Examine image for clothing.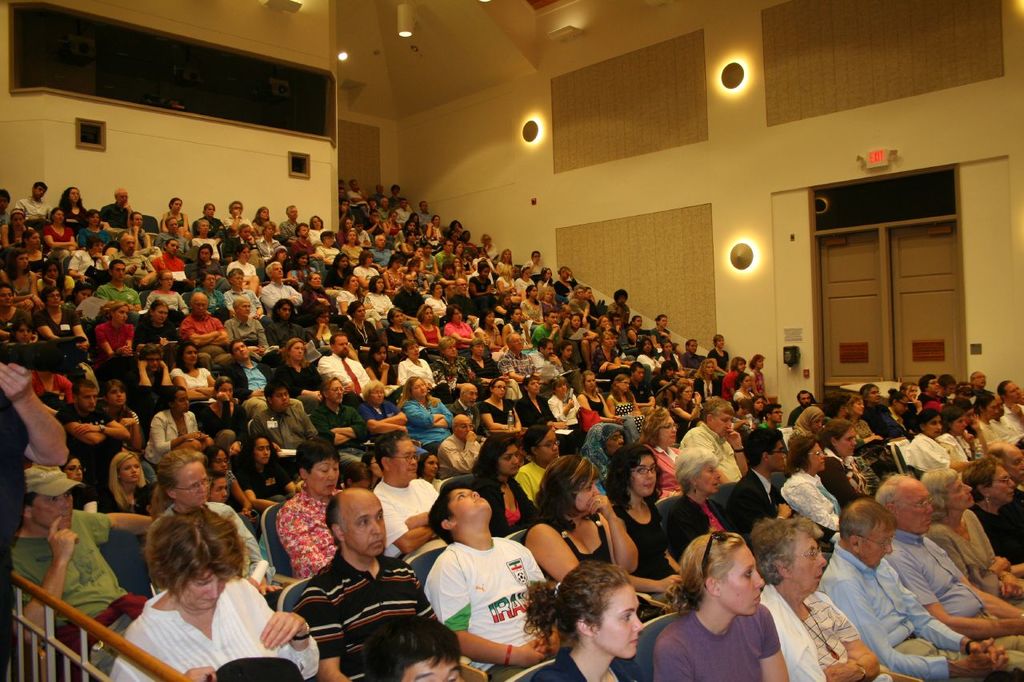
Examination result: (left=192, top=285, right=224, bottom=307).
